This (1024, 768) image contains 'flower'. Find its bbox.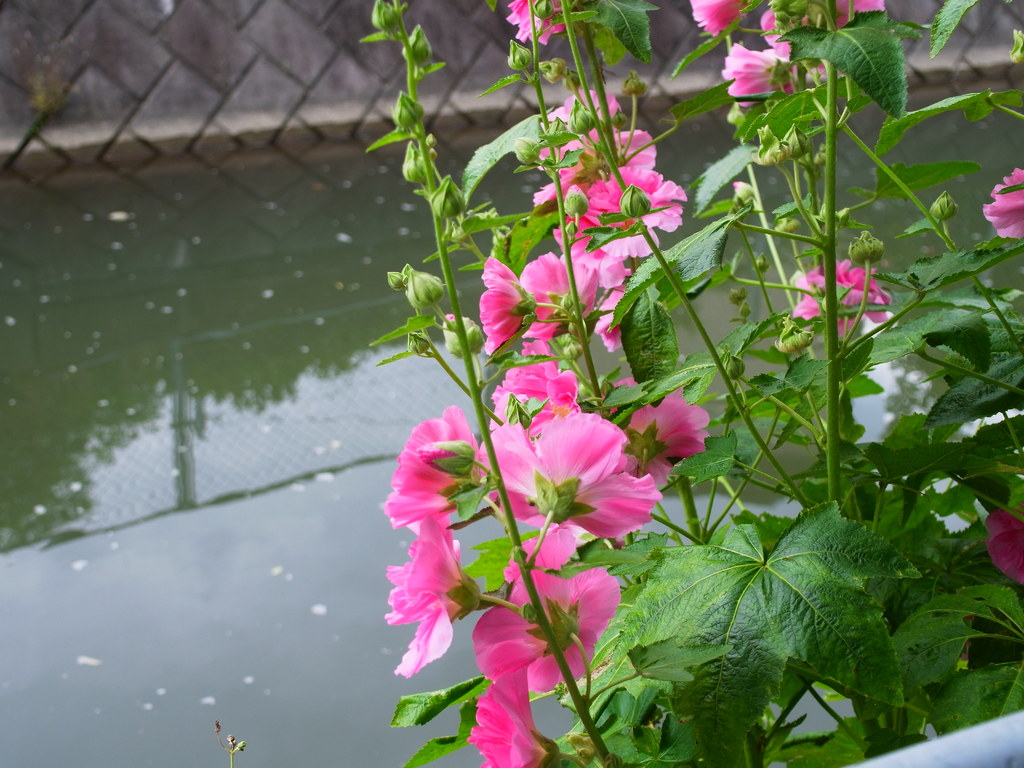
locate(472, 666, 551, 767).
